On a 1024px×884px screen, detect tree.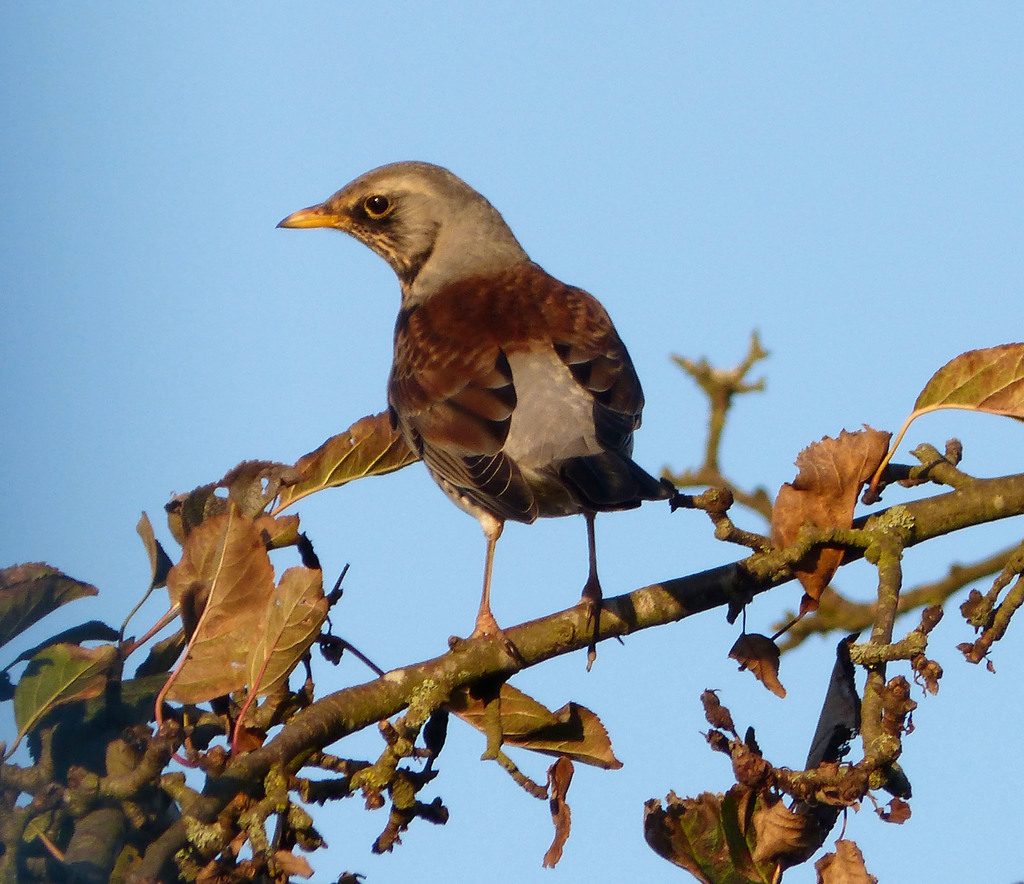
<box>20,60,1002,881</box>.
